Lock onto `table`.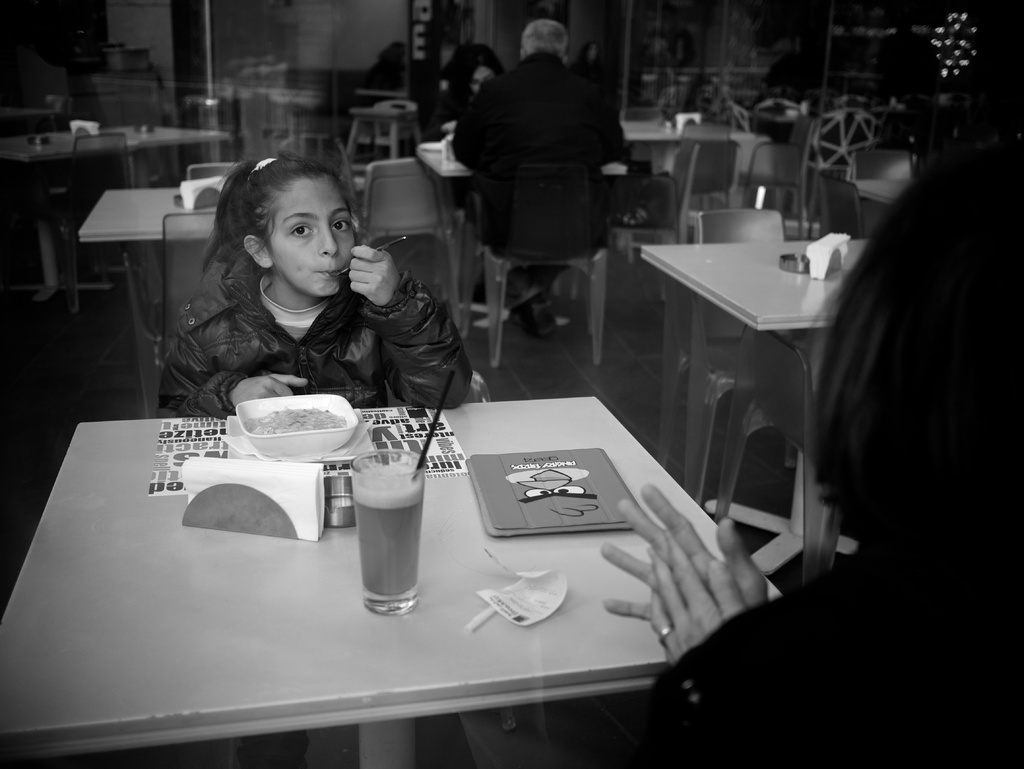
Locked: <region>645, 243, 868, 576</region>.
